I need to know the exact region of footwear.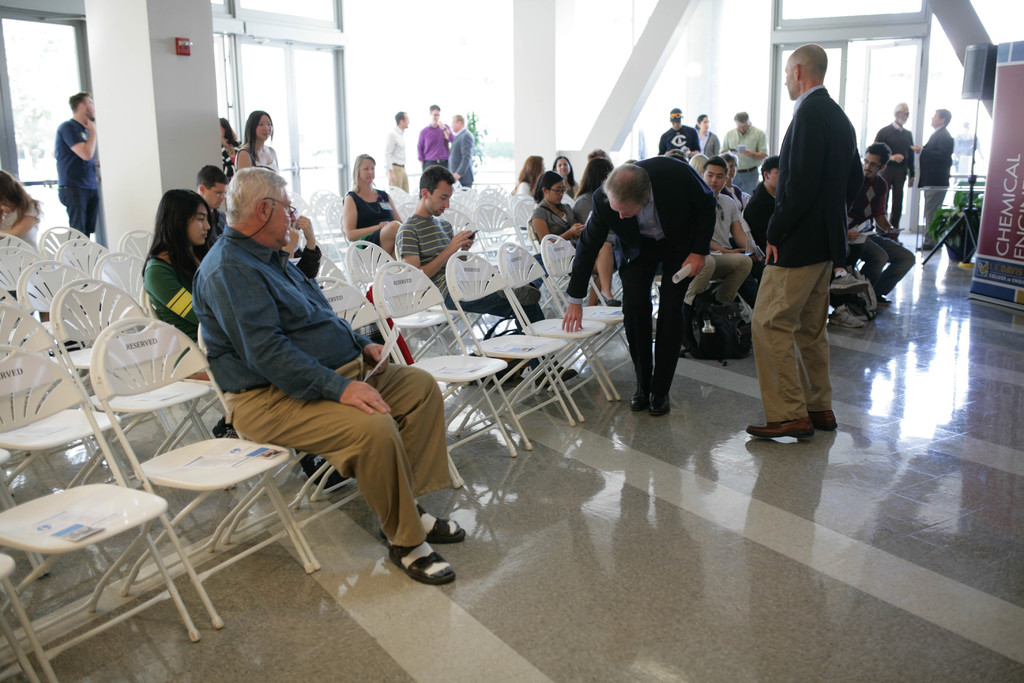
Region: bbox(537, 355, 587, 389).
